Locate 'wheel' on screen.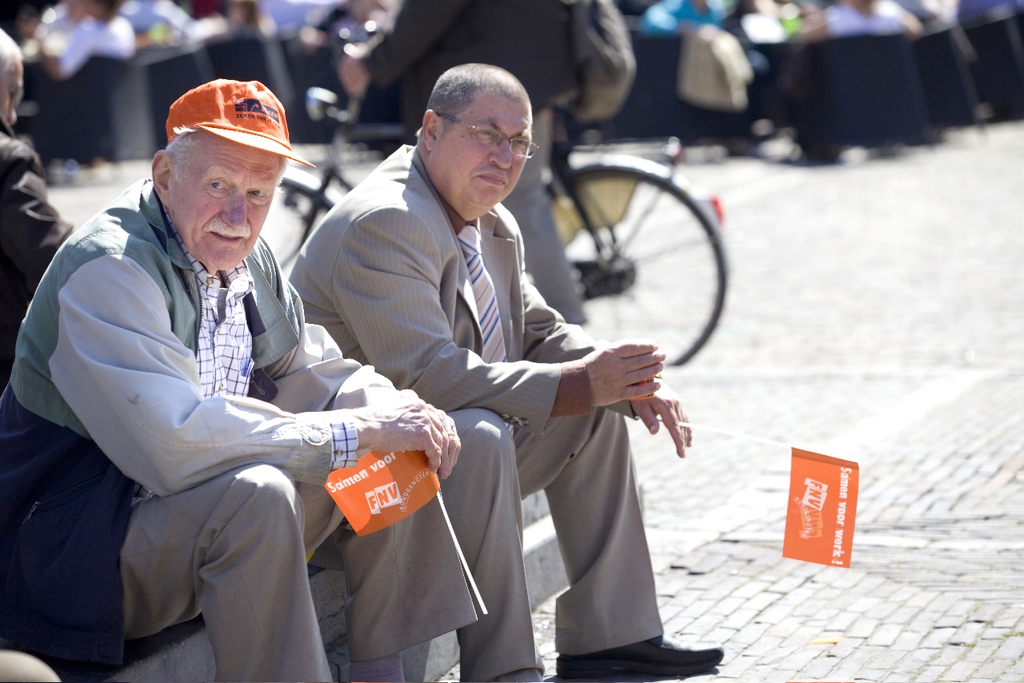
On screen at 544/171/728/369.
